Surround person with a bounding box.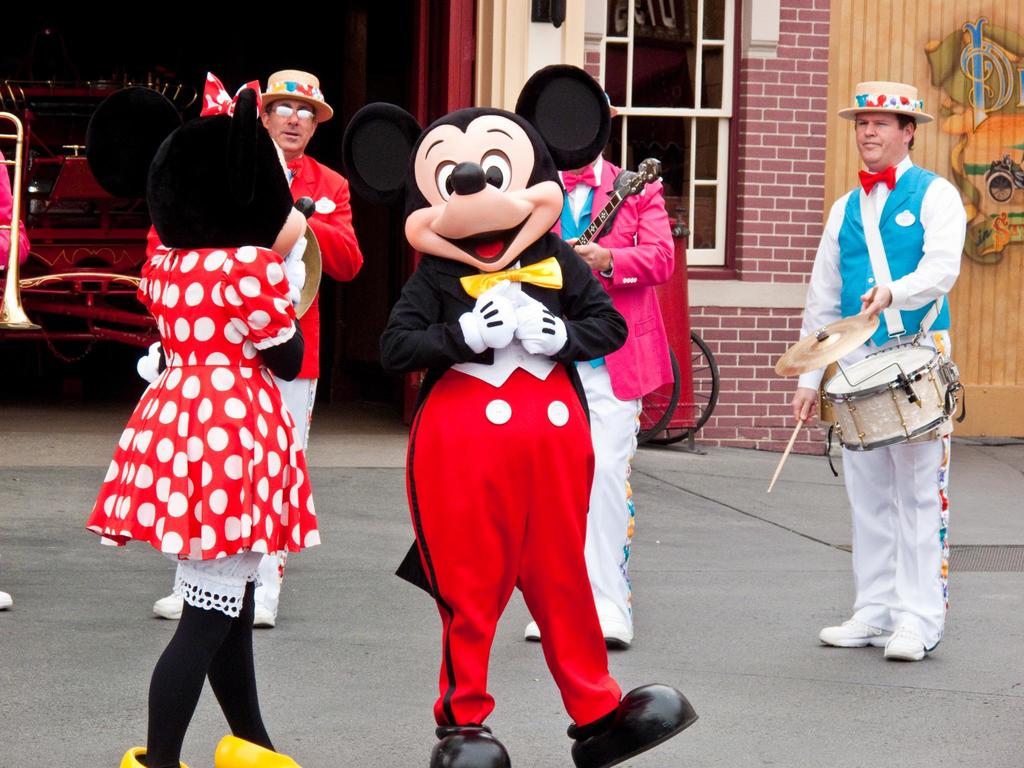
bbox=[0, 139, 38, 611].
